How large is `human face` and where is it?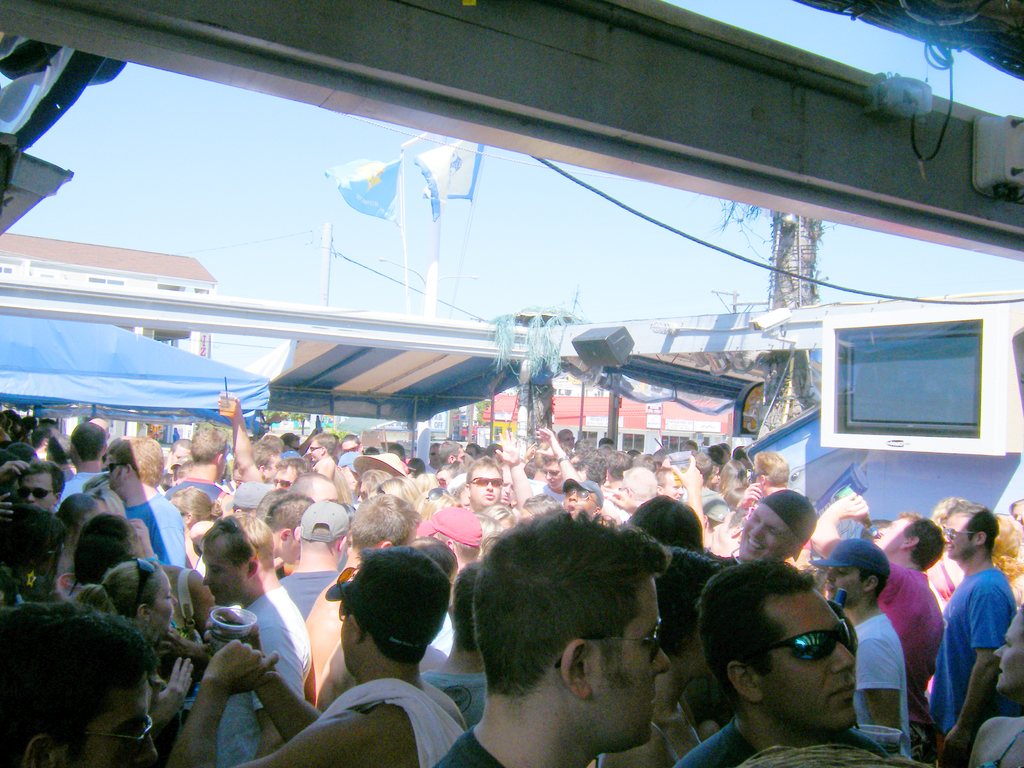
Bounding box: rect(205, 534, 246, 608).
